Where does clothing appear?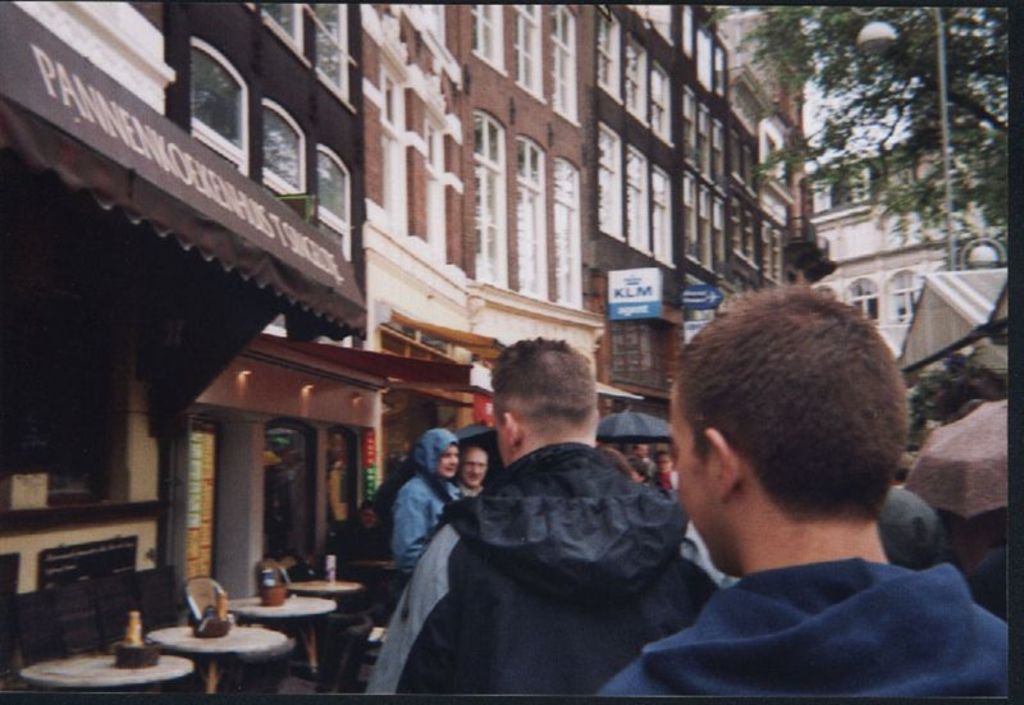
Appears at {"left": 365, "top": 445, "right": 727, "bottom": 702}.
